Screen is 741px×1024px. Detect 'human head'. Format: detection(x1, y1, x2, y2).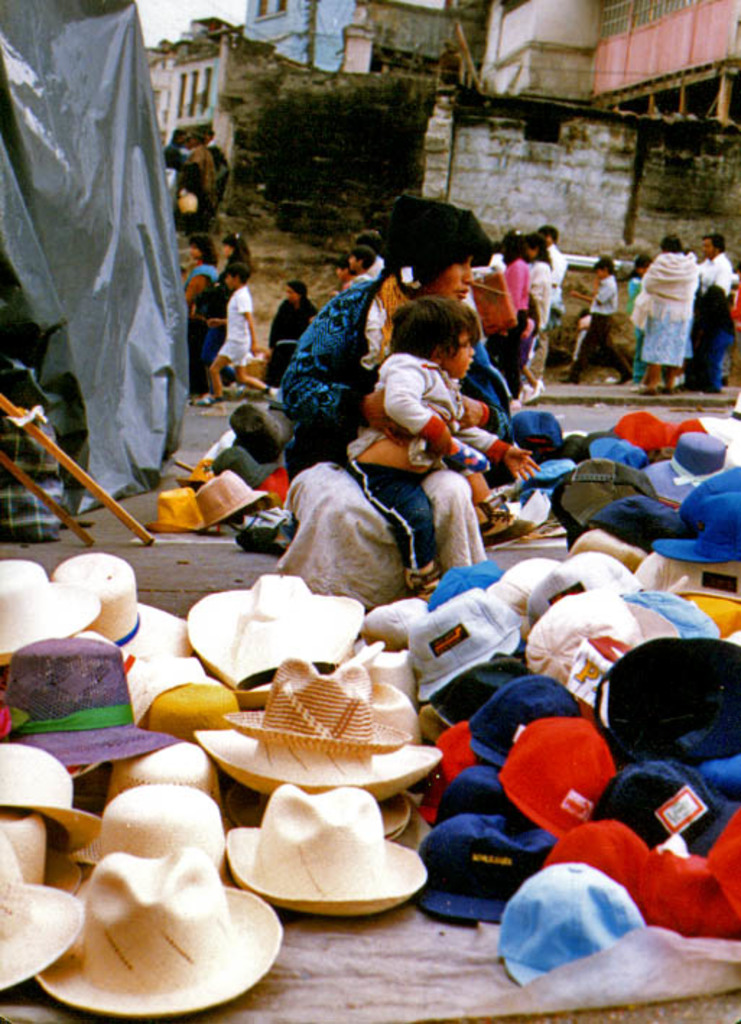
detection(378, 290, 472, 374).
